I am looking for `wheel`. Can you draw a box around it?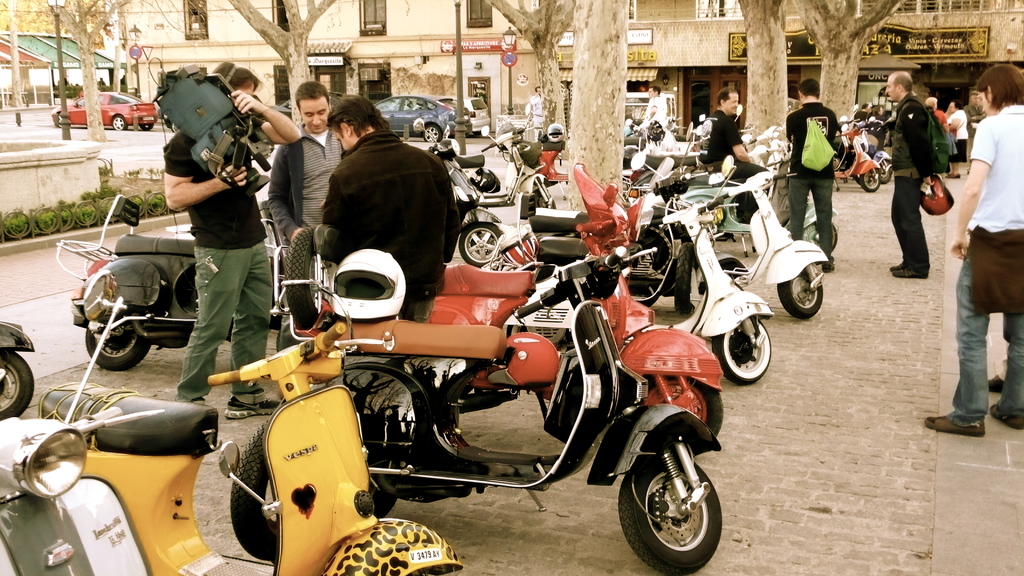
Sure, the bounding box is Rect(675, 242, 693, 310).
